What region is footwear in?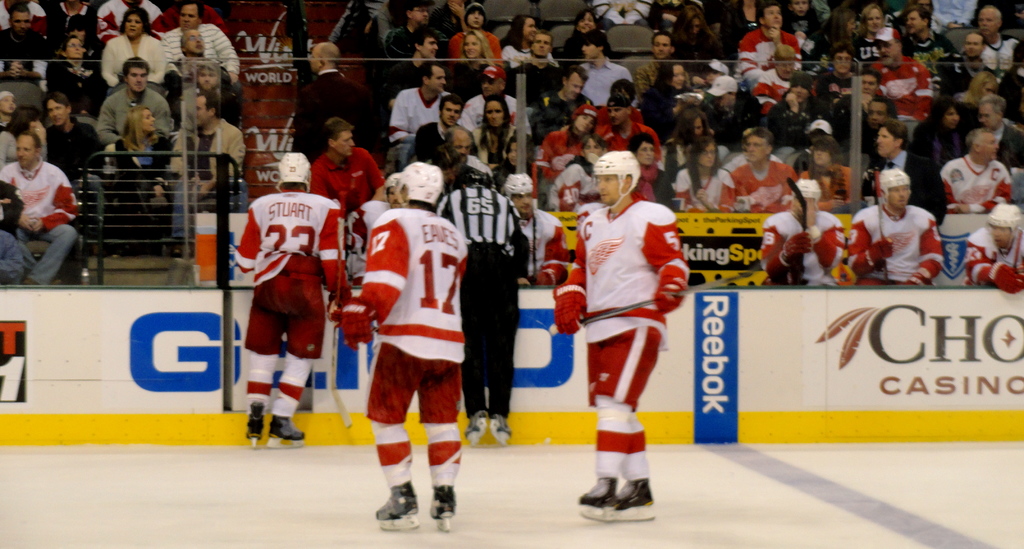
268/414/304/443.
